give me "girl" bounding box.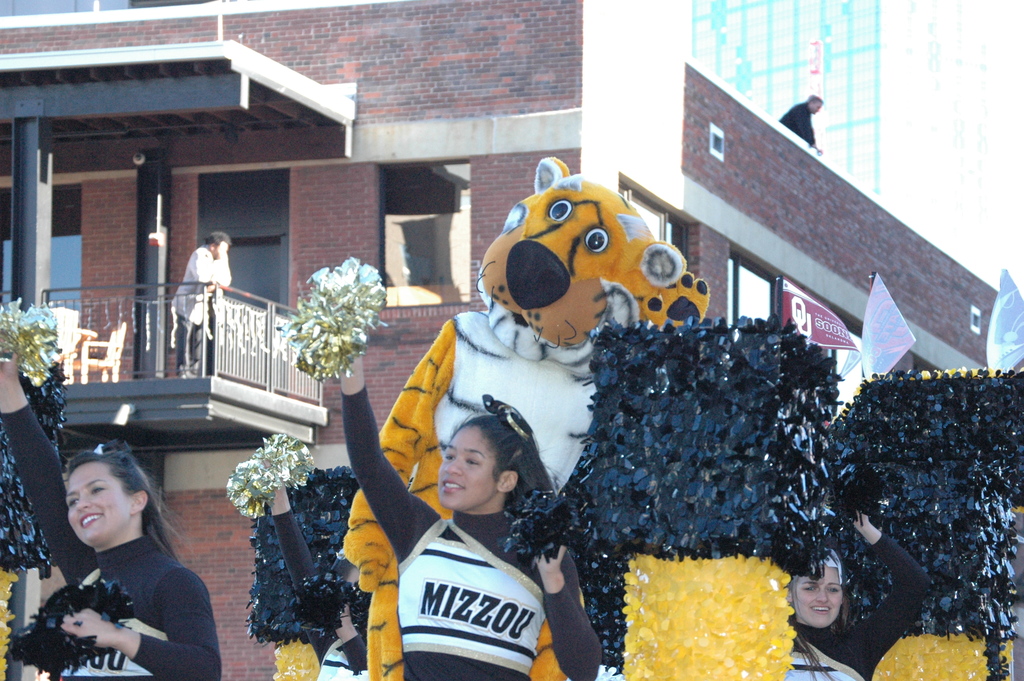
bbox(334, 376, 604, 678).
